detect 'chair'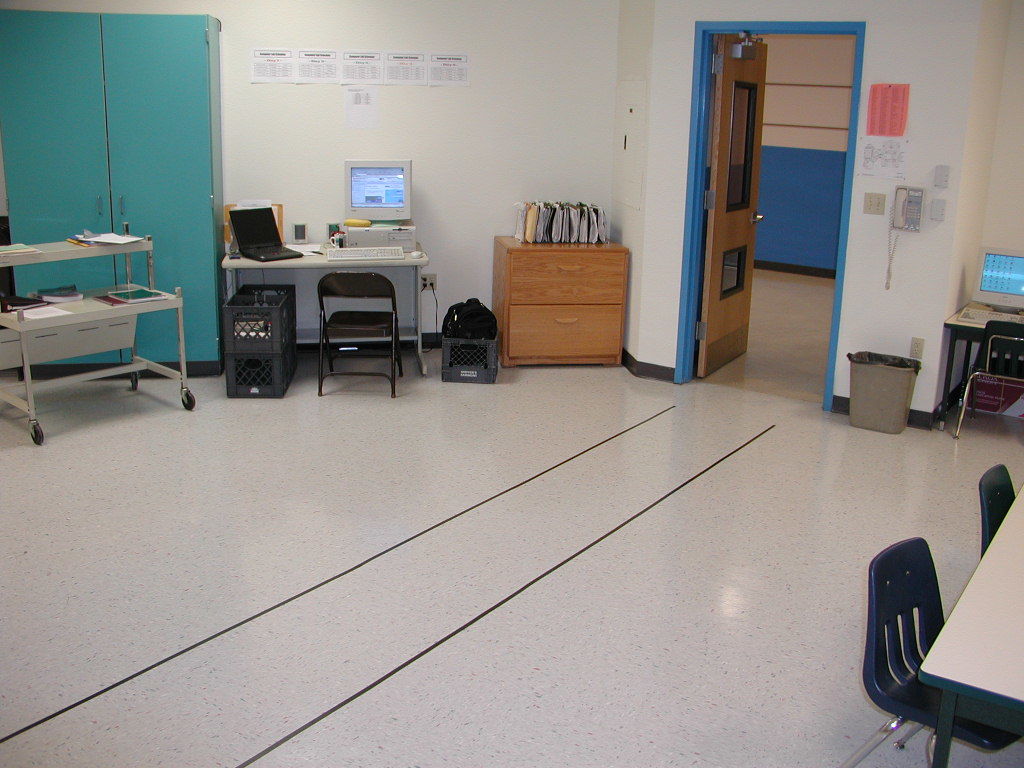
[977,464,1021,557]
